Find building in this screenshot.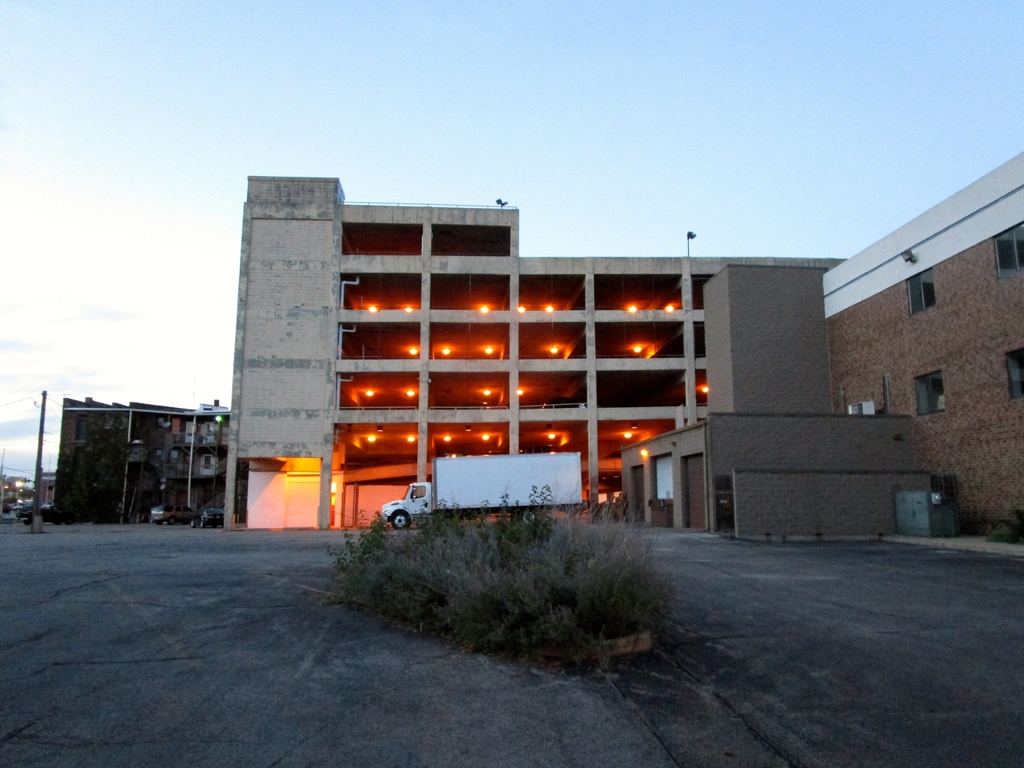
The bounding box for building is [38,390,221,528].
